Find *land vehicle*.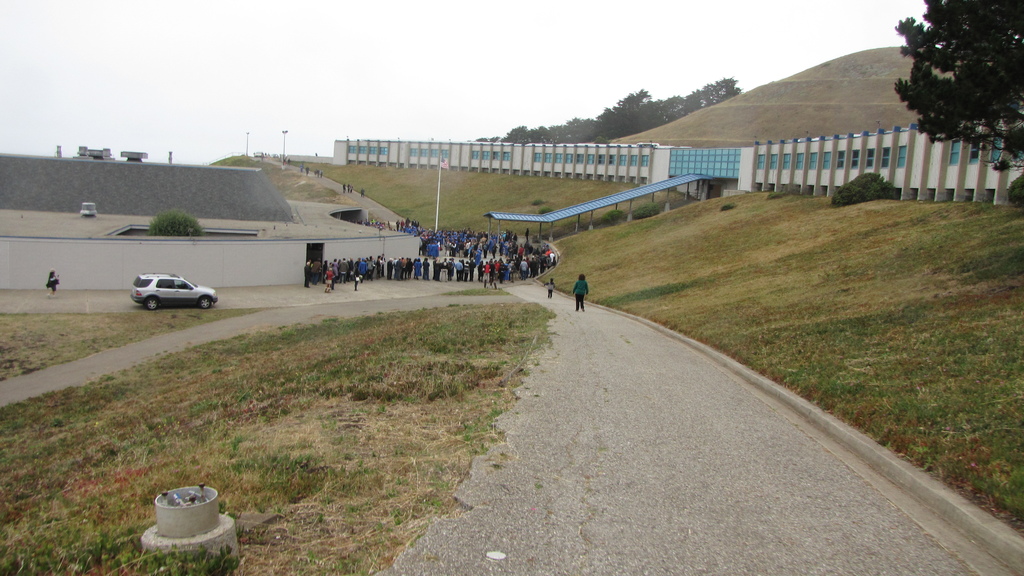
[x1=120, y1=263, x2=208, y2=308].
